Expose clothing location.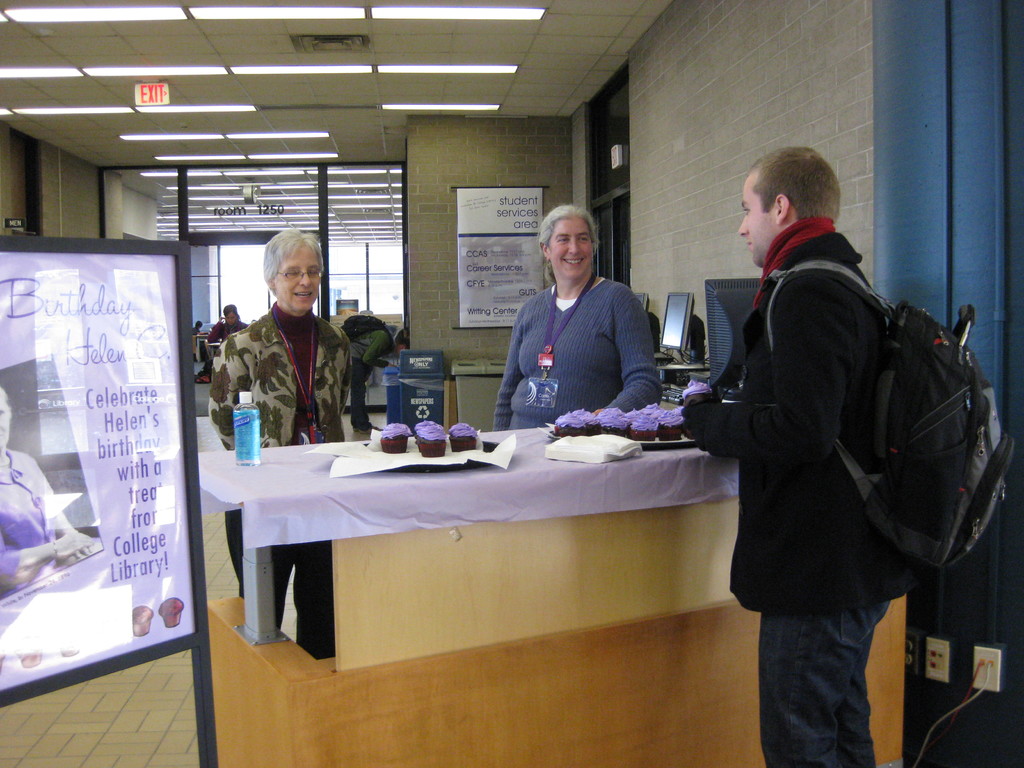
Exposed at box=[211, 301, 352, 659].
